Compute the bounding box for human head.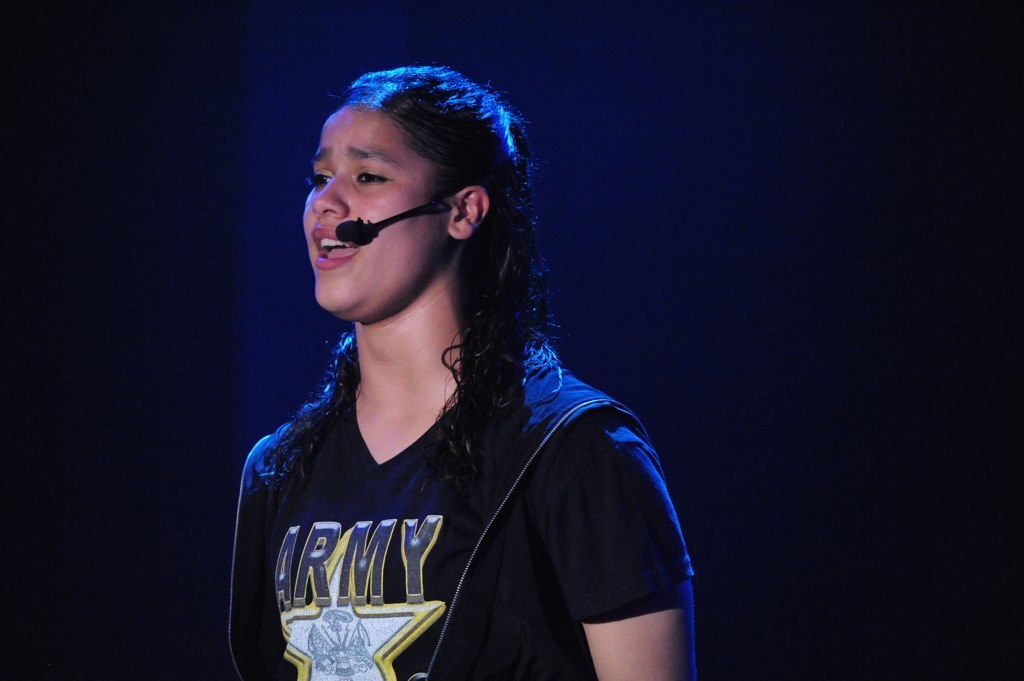
[x1=293, y1=52, x2=531, y2=326].
